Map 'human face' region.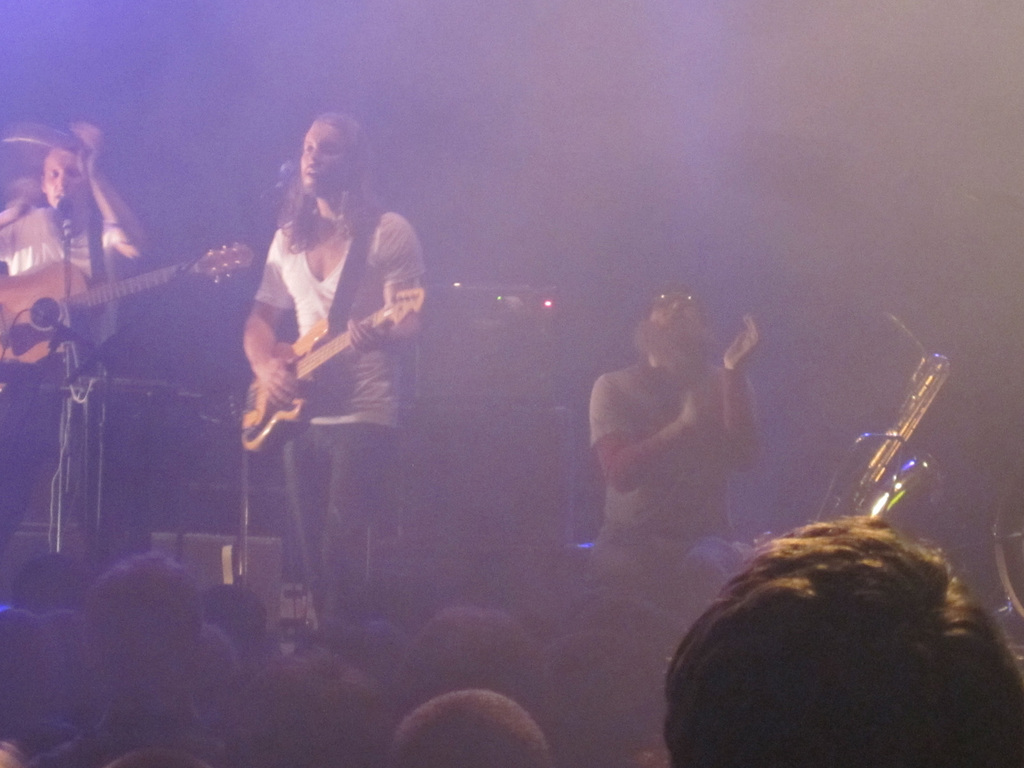
Mapped to (299,122,348,185).
